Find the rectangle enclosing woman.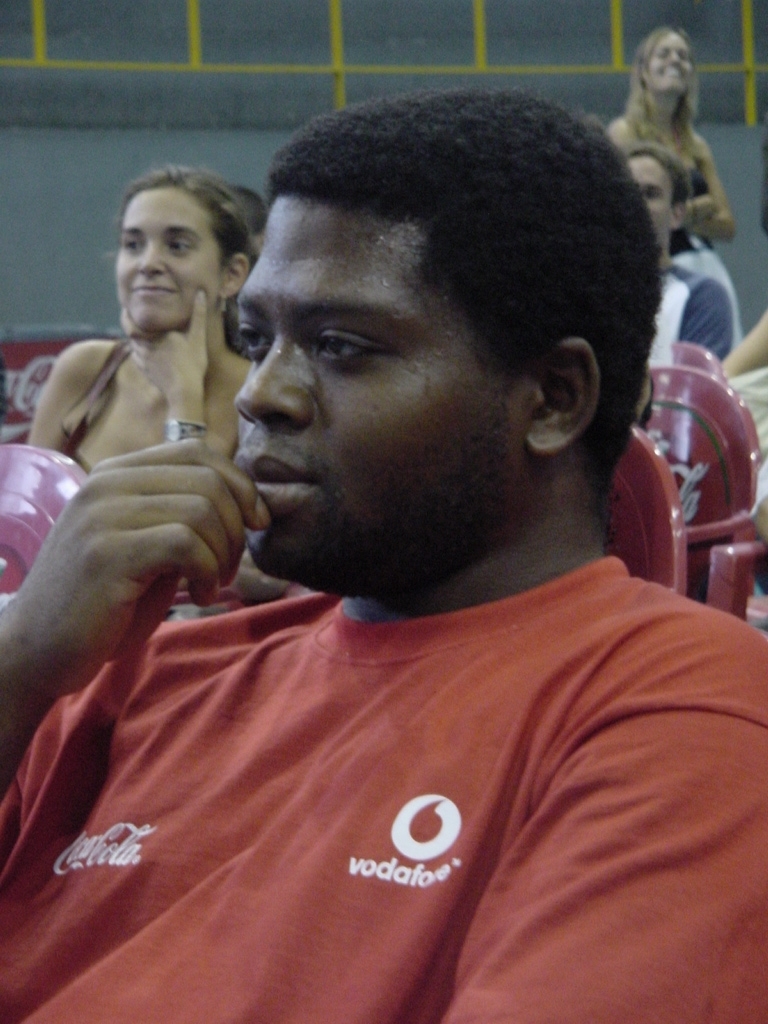
{"x1": 609, "y1": 10, "x2": 745, "y2": 248}.
